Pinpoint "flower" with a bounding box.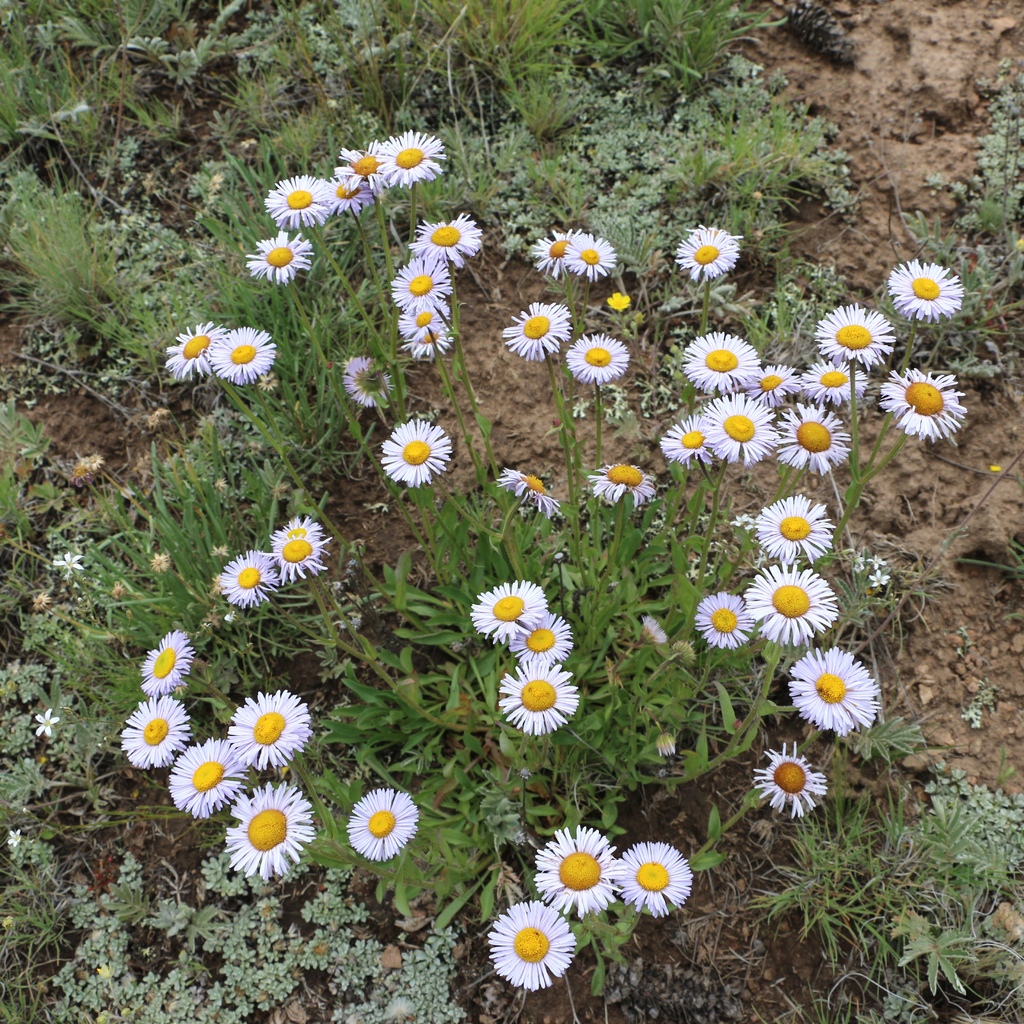
[left=211, top=547, right=275, bottom=608].
